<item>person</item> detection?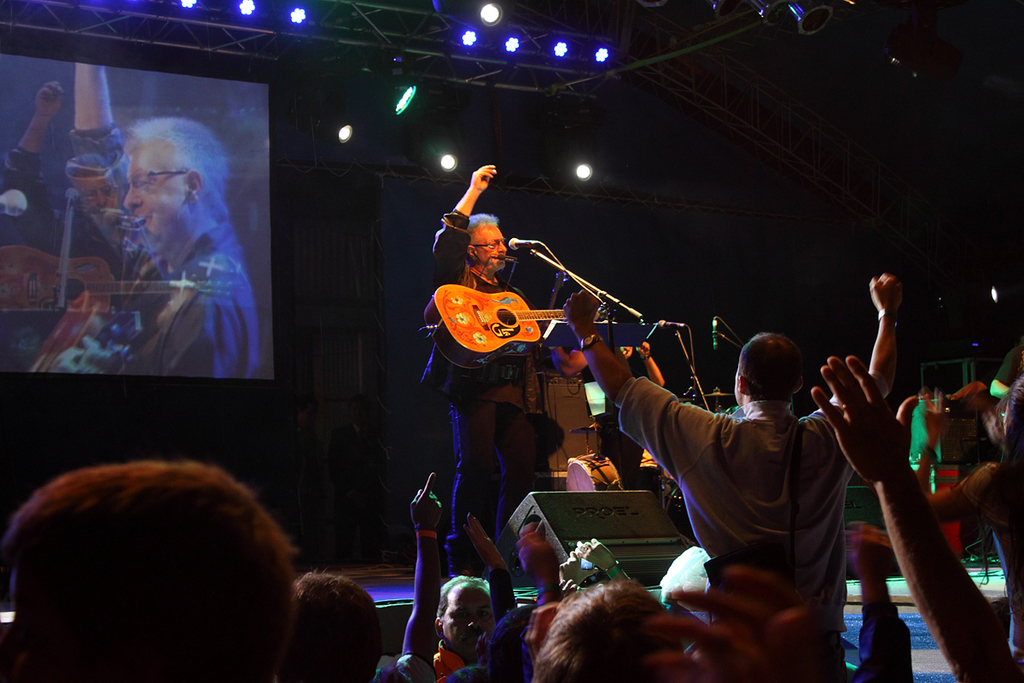
locate(271, 568, 382, 682)
